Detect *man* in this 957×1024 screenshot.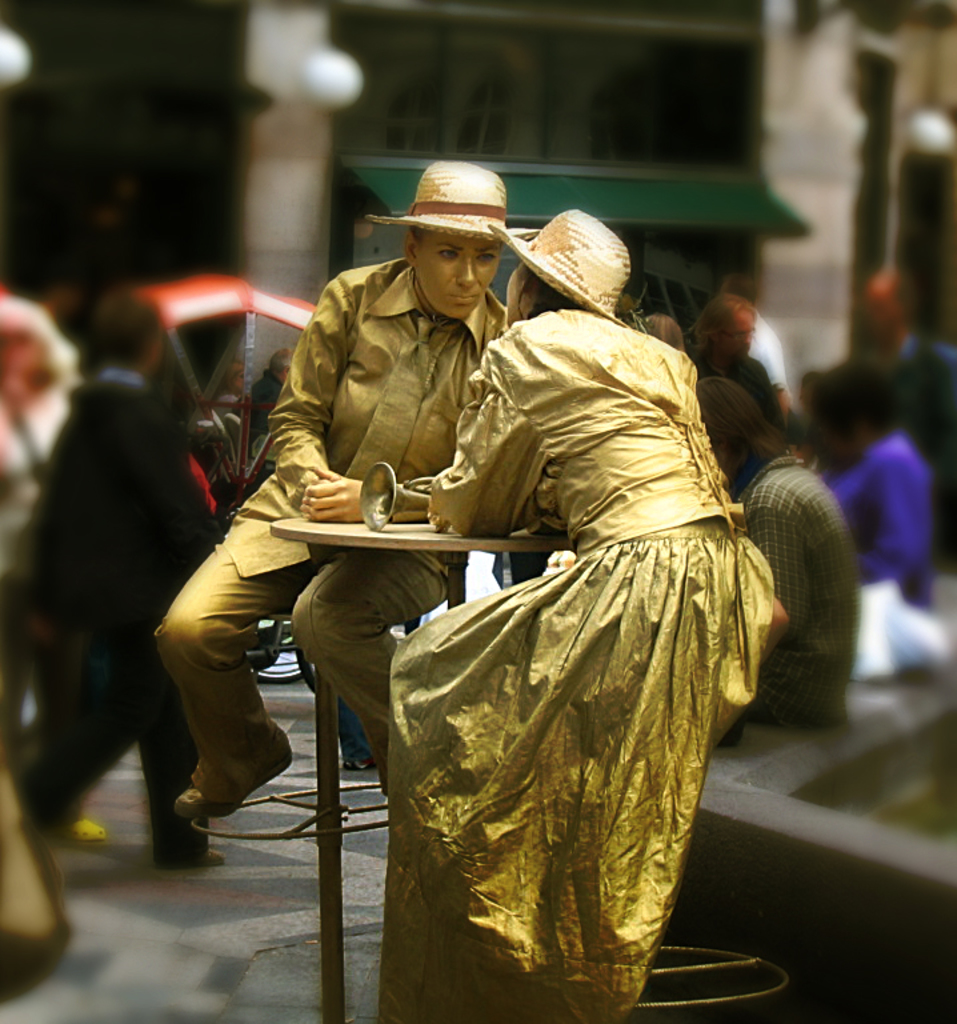
Detection: {"x1": 684, "y1": 291, "x2": 792, "y2": 436}.
